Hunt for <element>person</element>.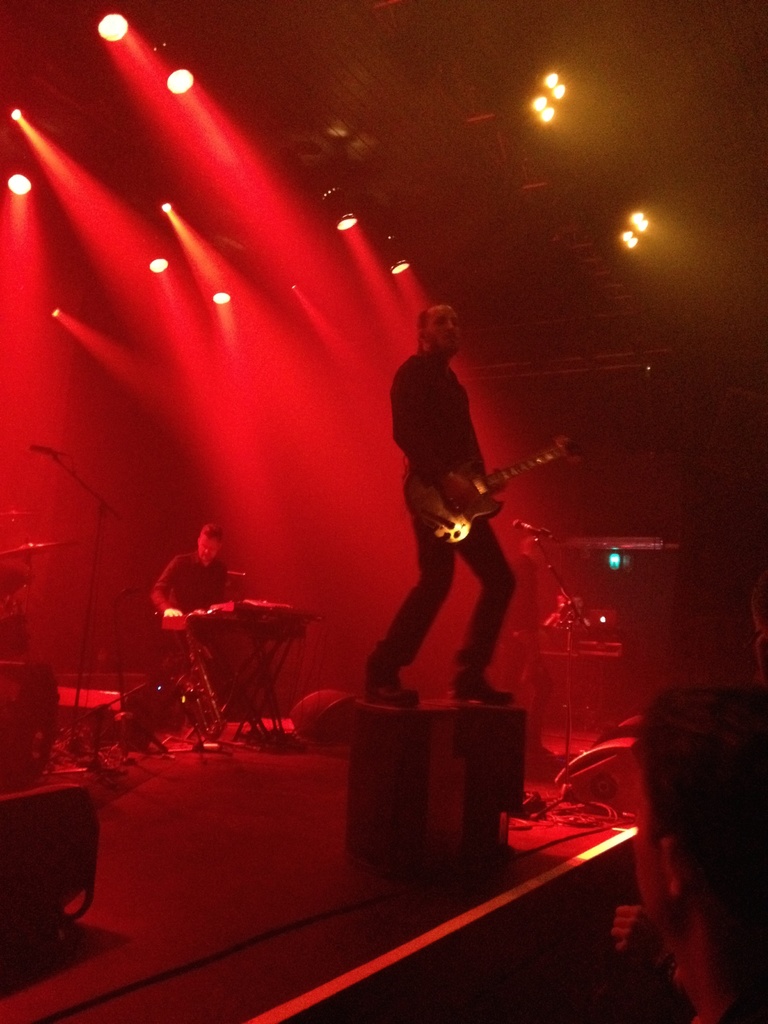
Hunted down at <region>543, 596, 597, 631</region>.
